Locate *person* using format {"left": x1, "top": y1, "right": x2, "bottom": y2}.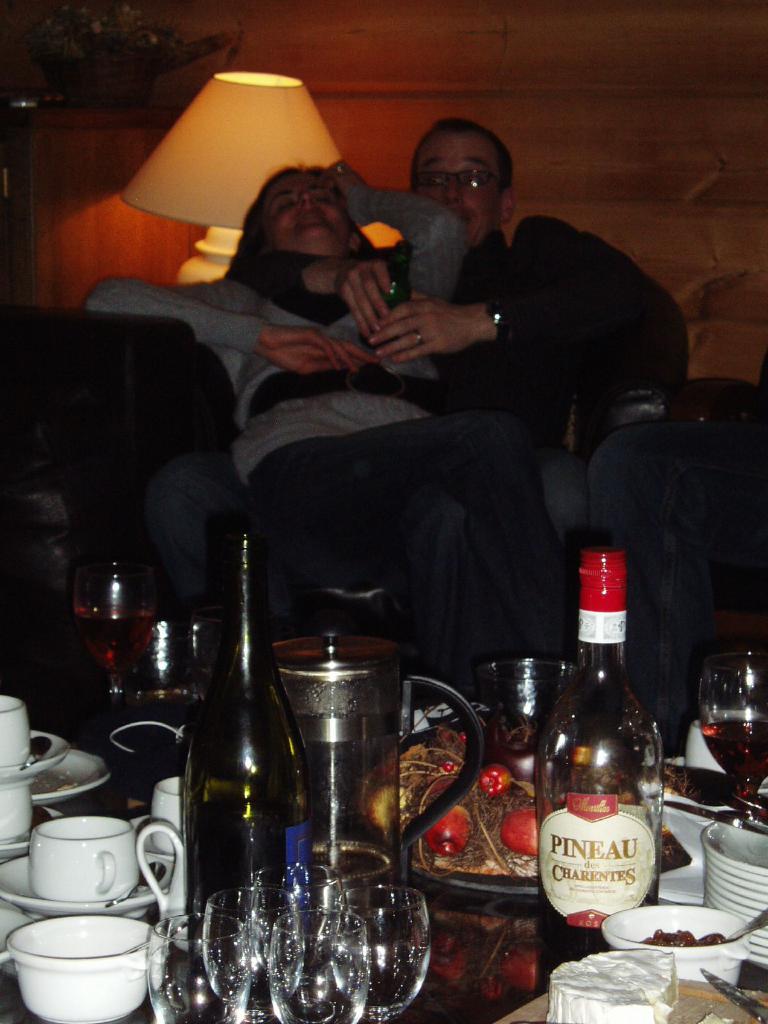
{"left": 584, "top": 419, "right": 767, "bottom": 762}.
